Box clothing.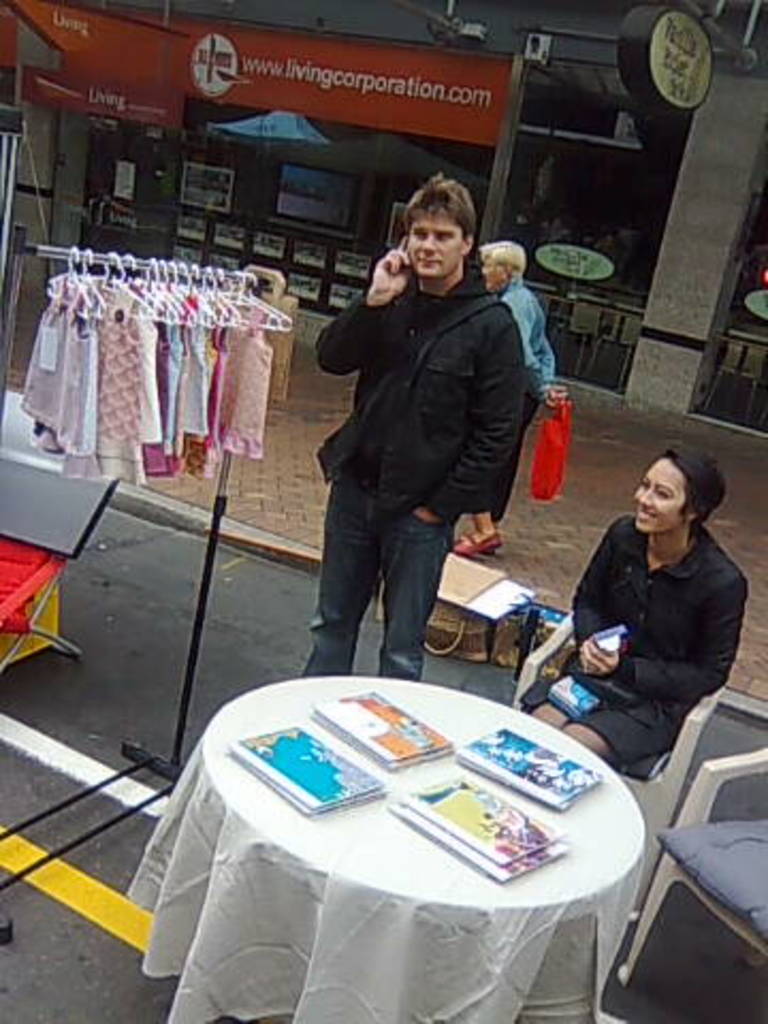
[left=497, top=279, right=553, bottom=521].
